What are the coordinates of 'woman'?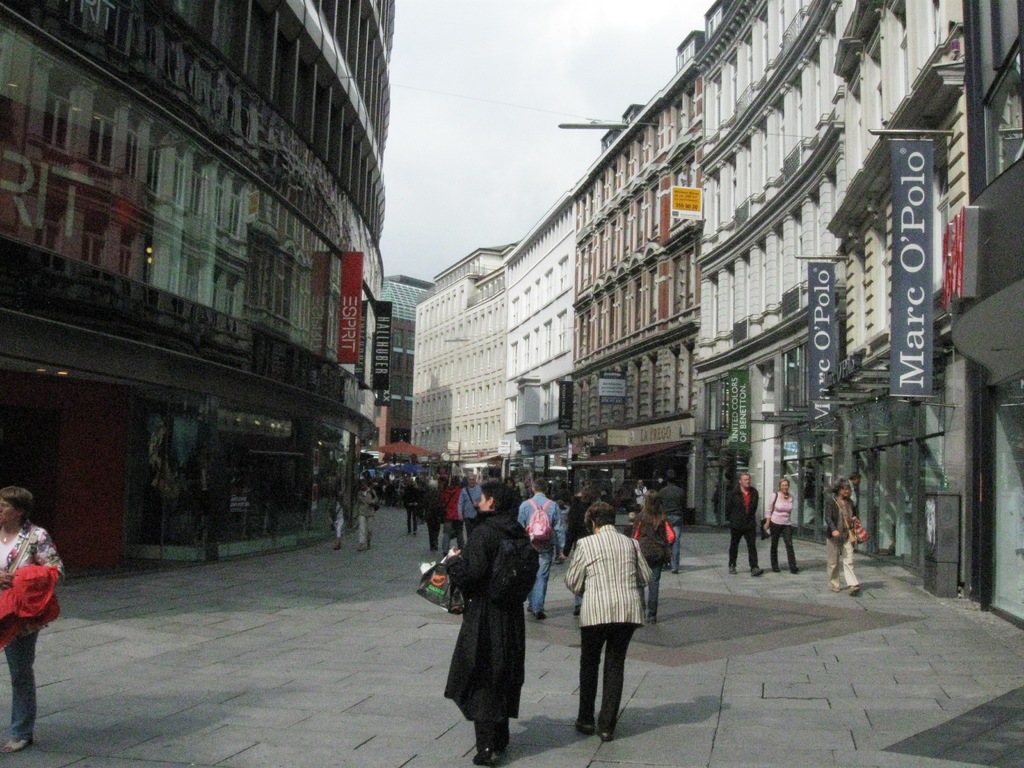
box(0, 506, 58, 701).
